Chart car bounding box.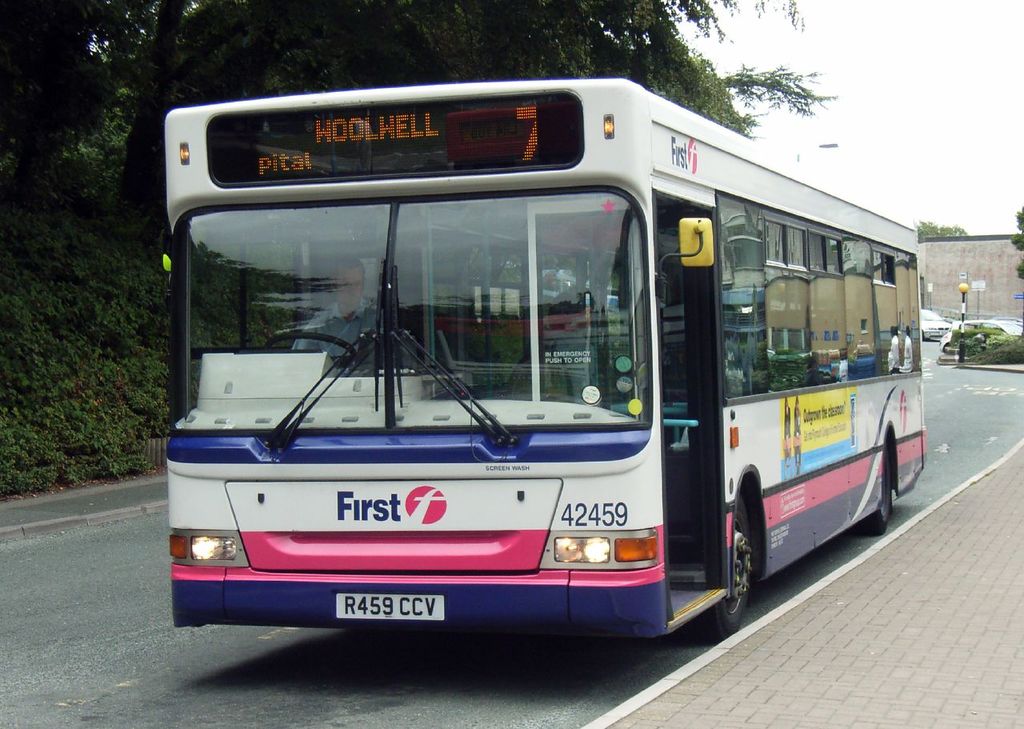
Charted: x1=949, y1=321, x2=1023, y2=337.
